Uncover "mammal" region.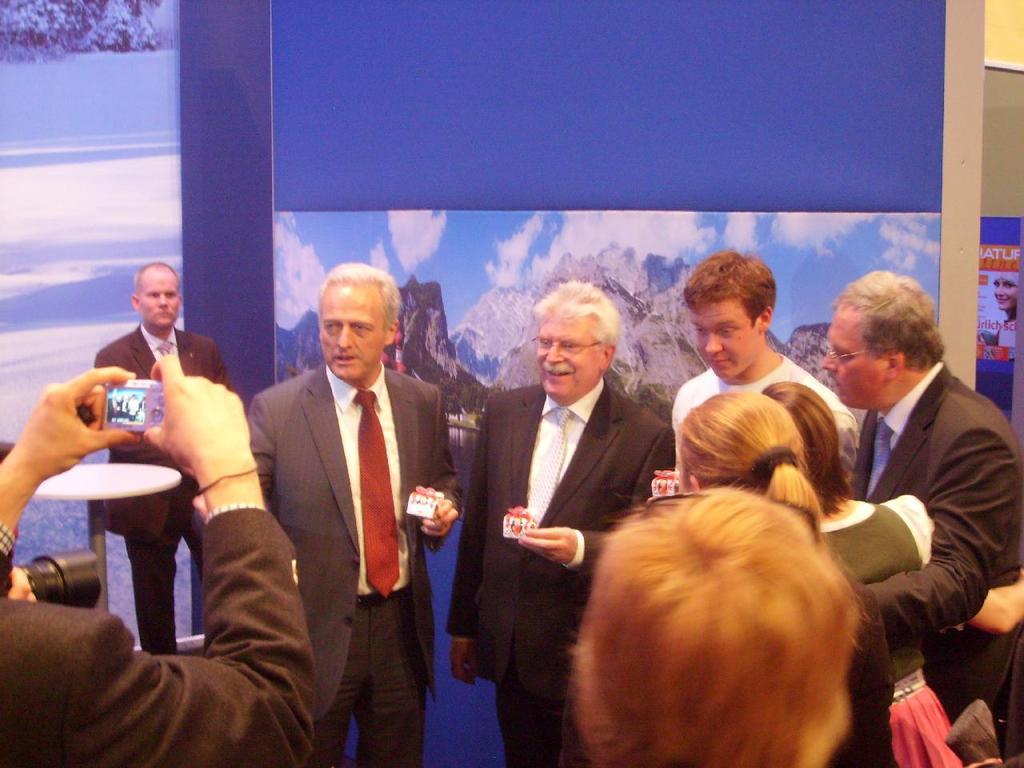
Uncovered: 671:389:901:767.
